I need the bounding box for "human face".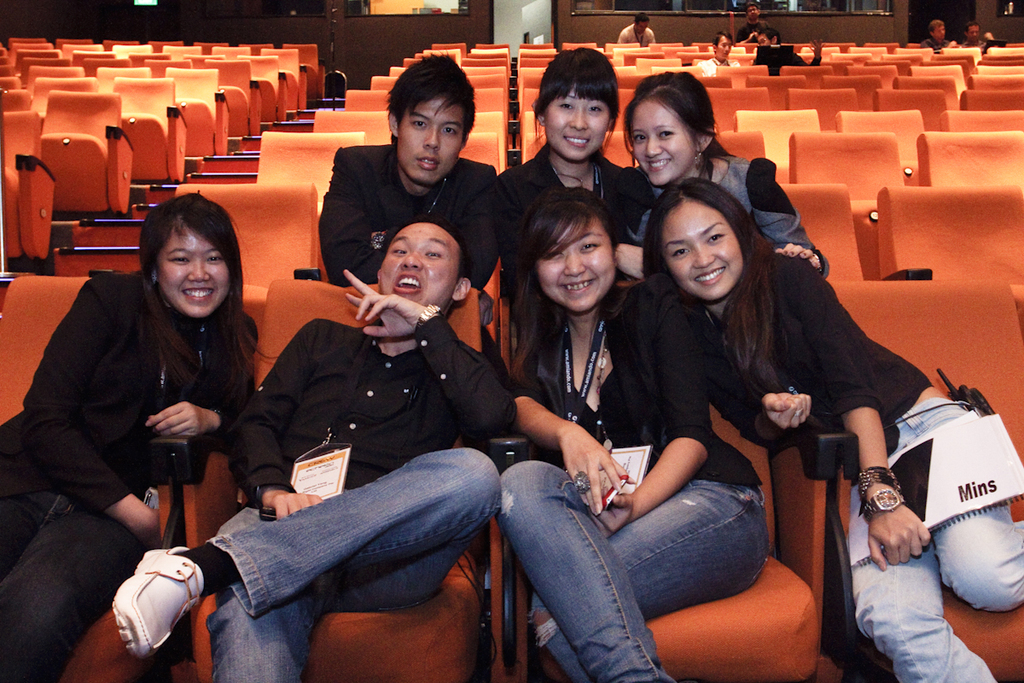
Here it is: bbox=(629, 98, 696, 187).
